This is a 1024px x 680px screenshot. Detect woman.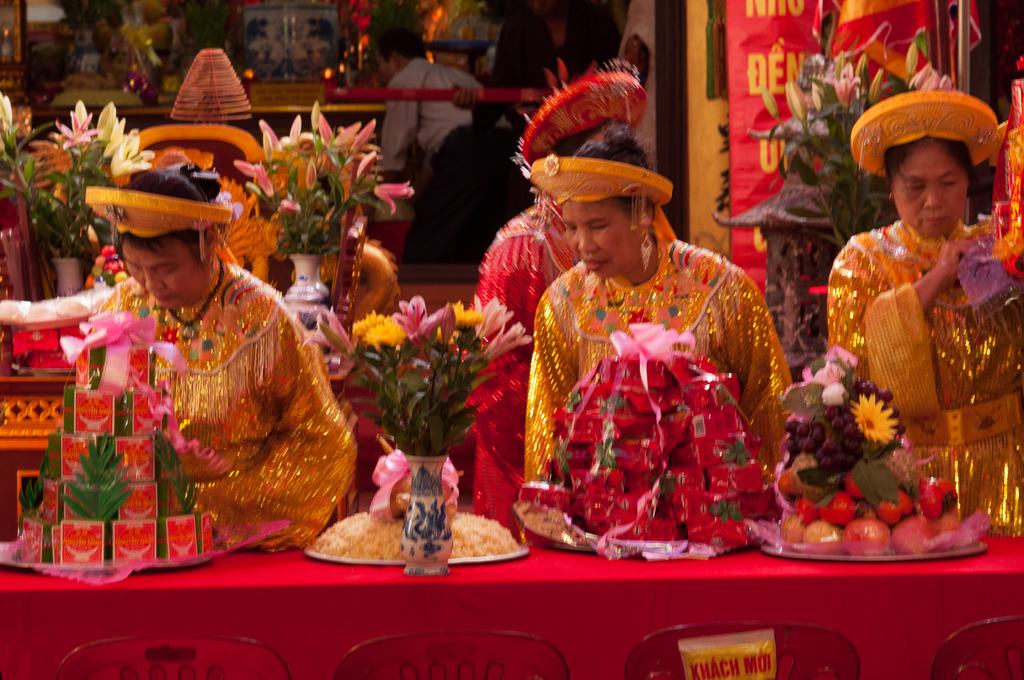
(810,92,1014,507).
